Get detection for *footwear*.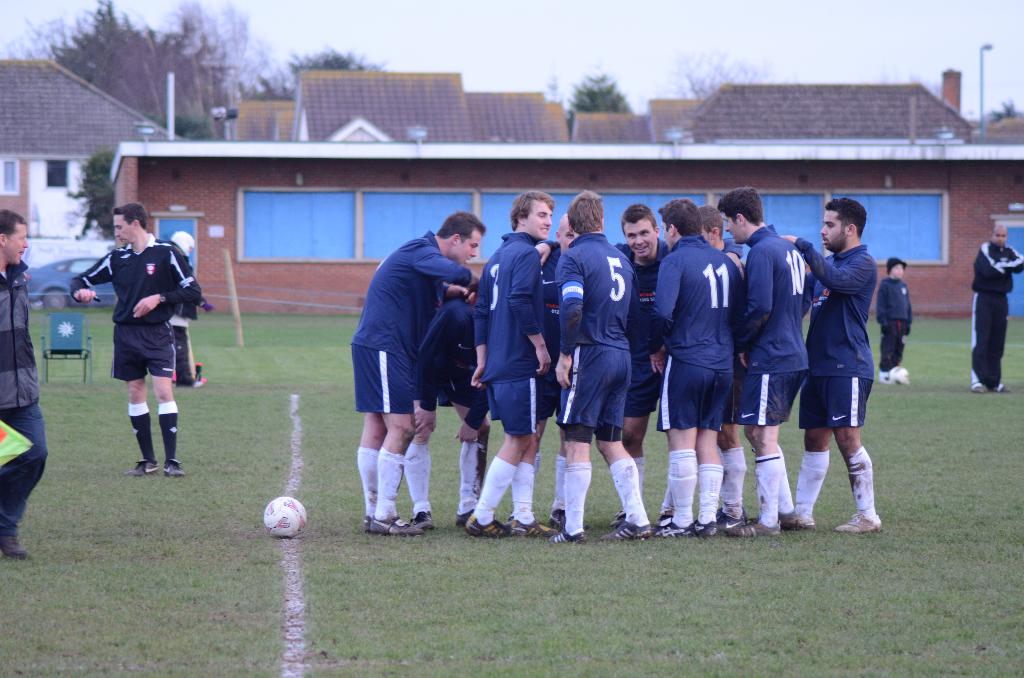
Detection: Rect(720, 513, 745, 537).
